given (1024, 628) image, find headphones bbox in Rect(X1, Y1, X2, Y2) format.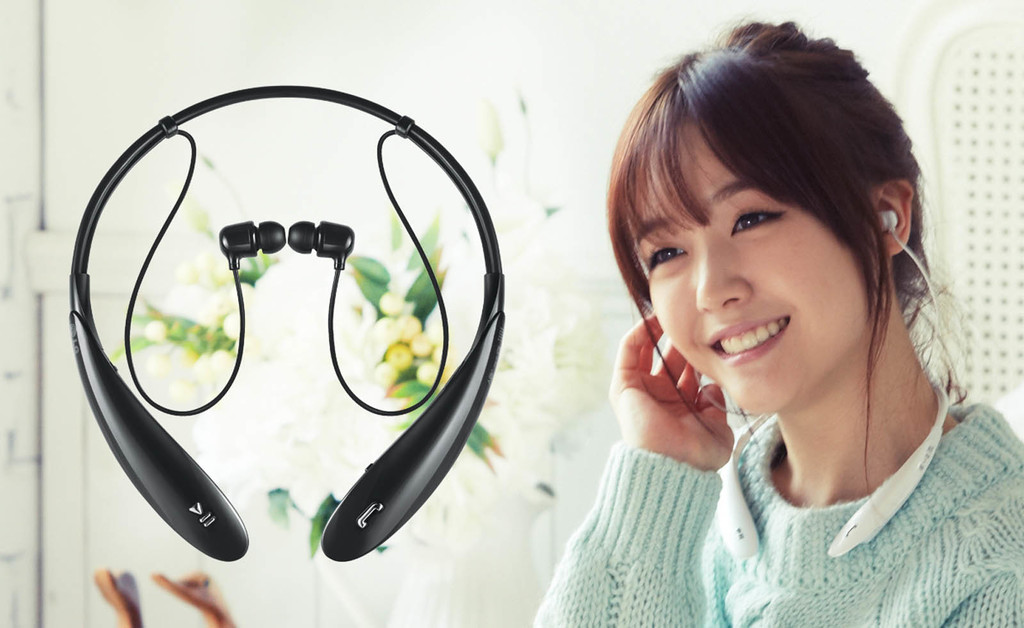
Rect(718, 205, 947, 556).
